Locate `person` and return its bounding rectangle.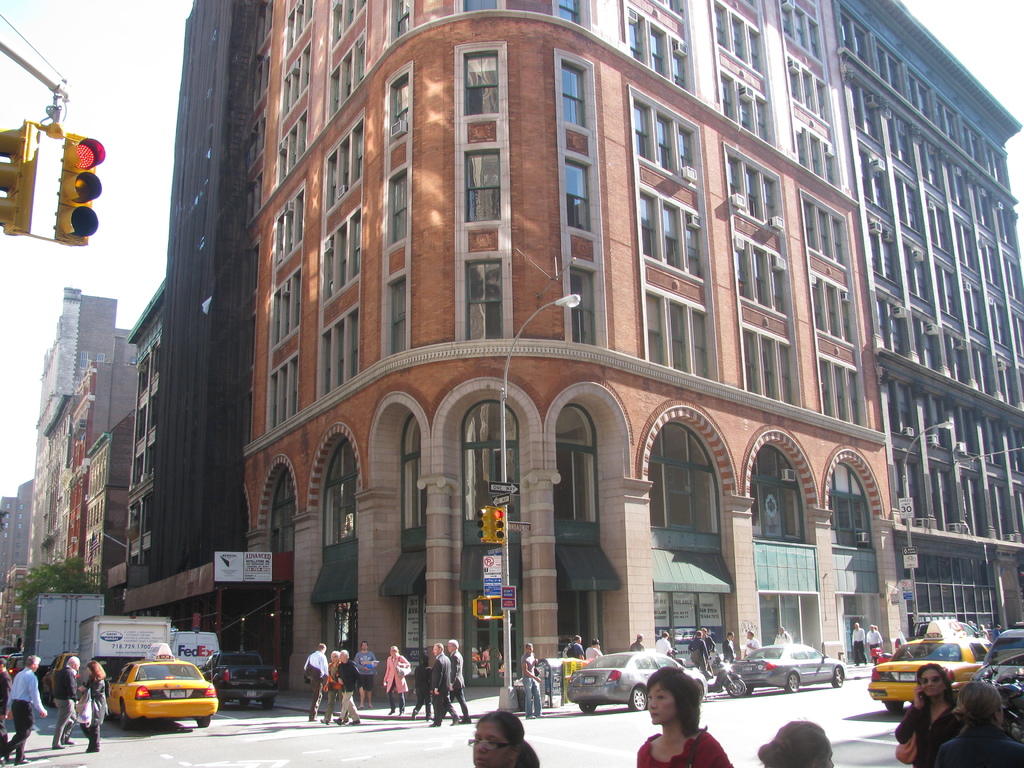
box=[0, 657, 45, 762].
